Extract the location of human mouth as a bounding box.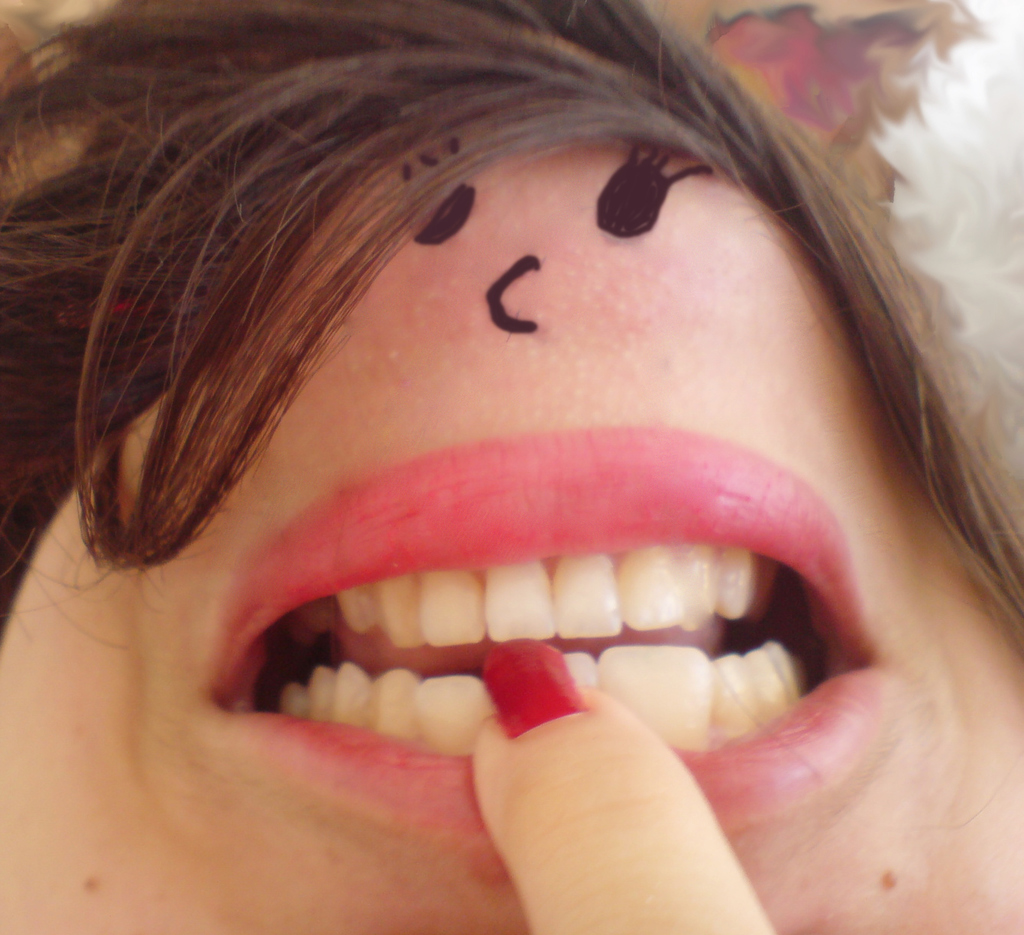
(x1=203, y1=425, x2=884, y2=845).
